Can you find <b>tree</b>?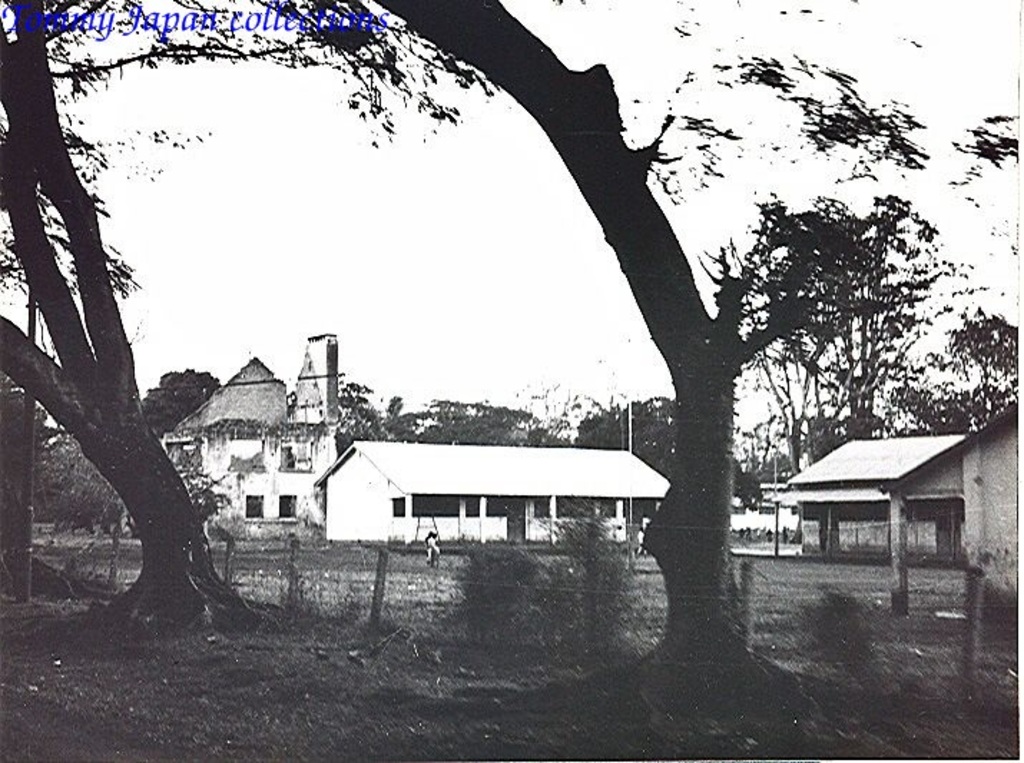
Yes, bounding box: [x1=0, y1=368, x2=76, y2=535].
